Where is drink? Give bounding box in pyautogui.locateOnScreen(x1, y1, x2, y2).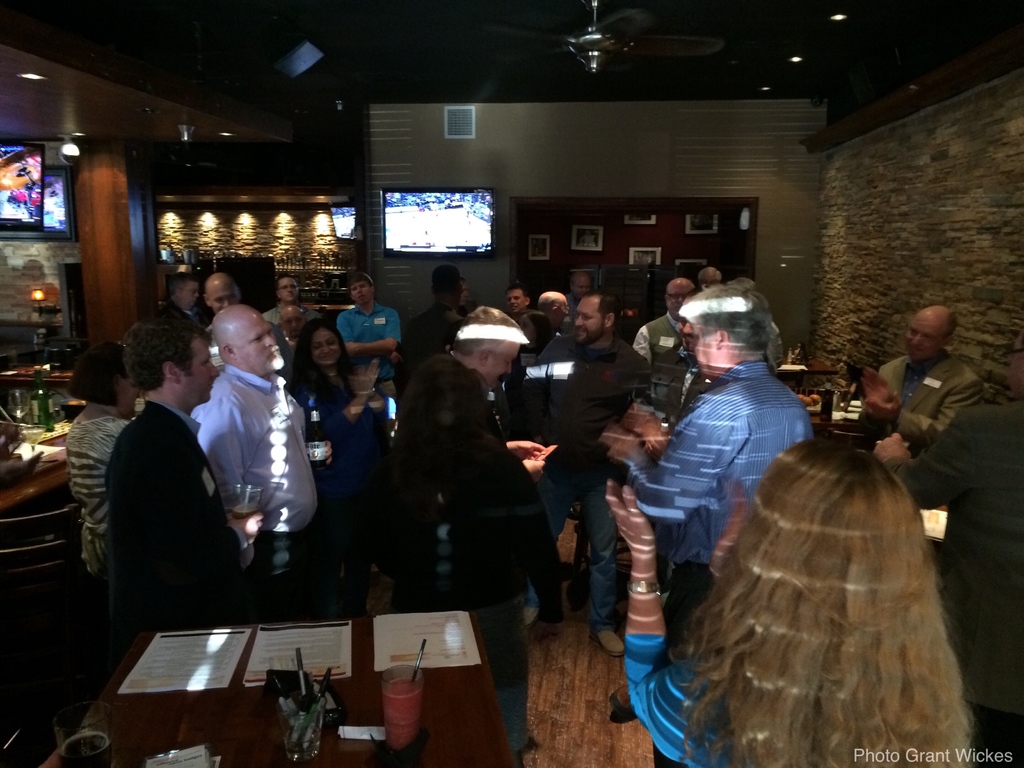
pyautogui.locateOnScreen(19, 427, 45, 447).
